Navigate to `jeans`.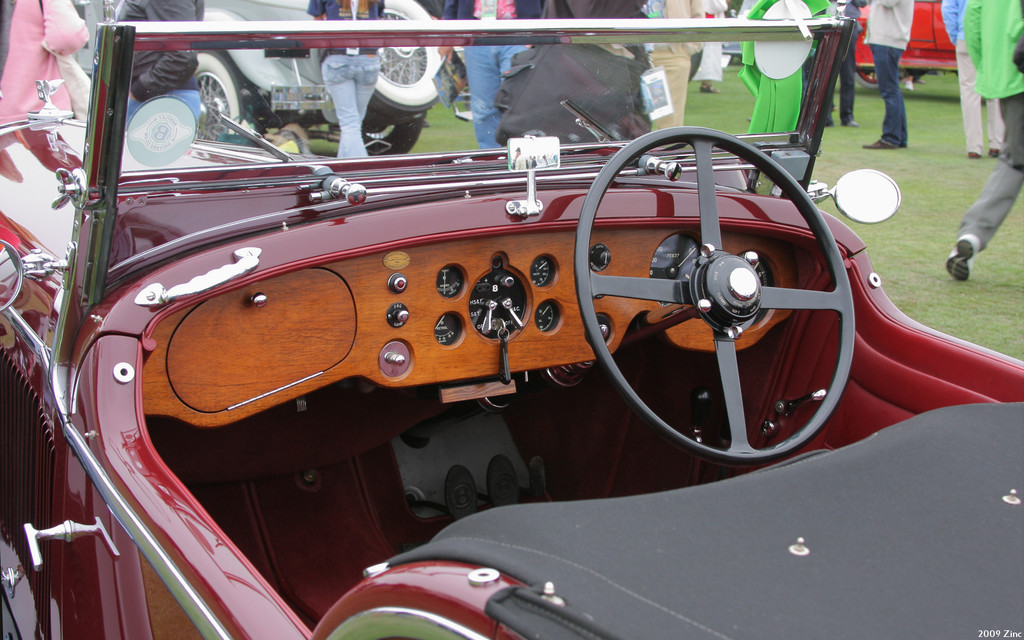
Navigation target: BBox(935, 101, 1023, 252).
